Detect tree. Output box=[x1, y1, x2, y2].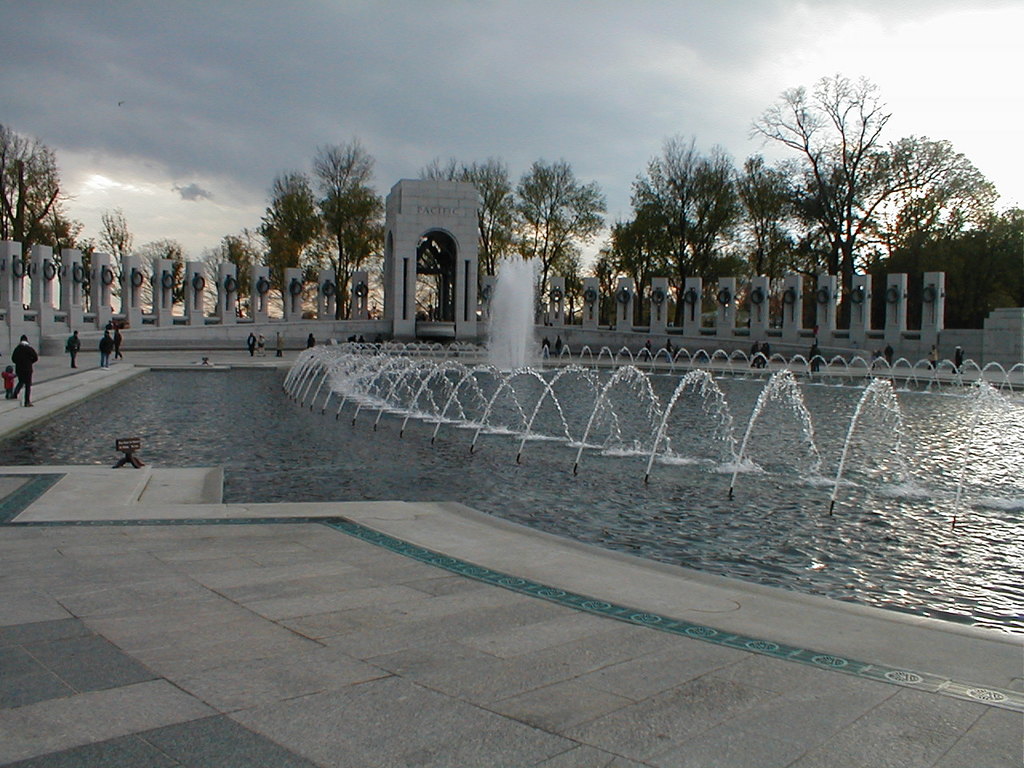
box=[422, 152, 522, 300].
